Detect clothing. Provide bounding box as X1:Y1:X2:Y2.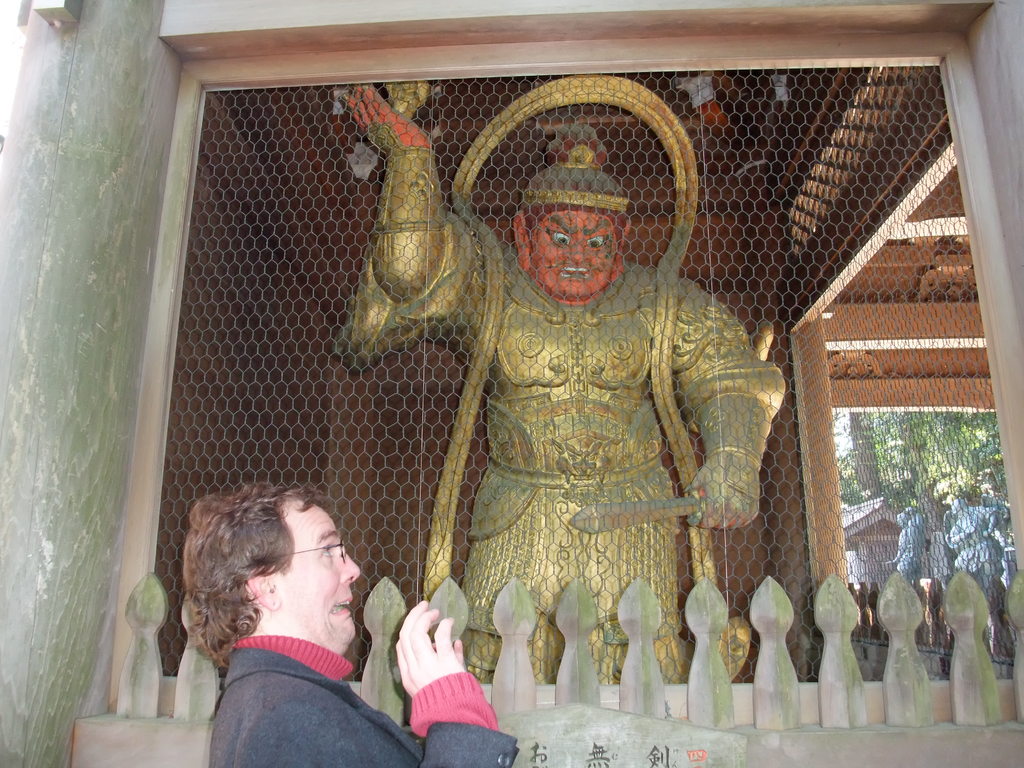
332:210:793:682.
